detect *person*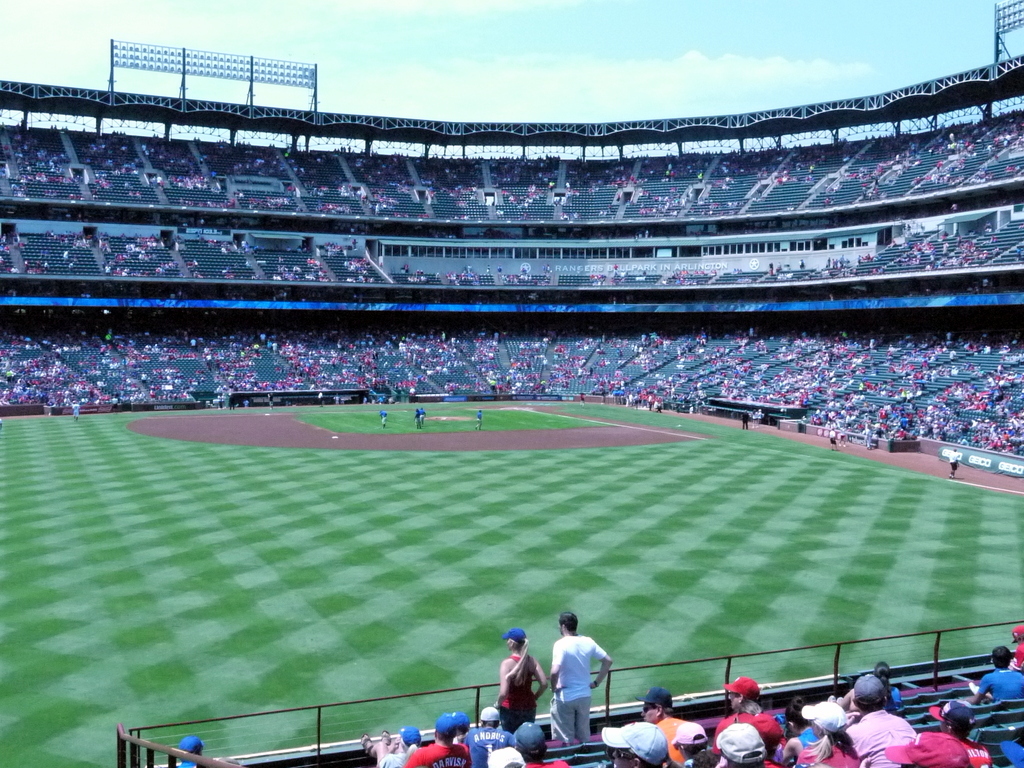
670:708:722:767
